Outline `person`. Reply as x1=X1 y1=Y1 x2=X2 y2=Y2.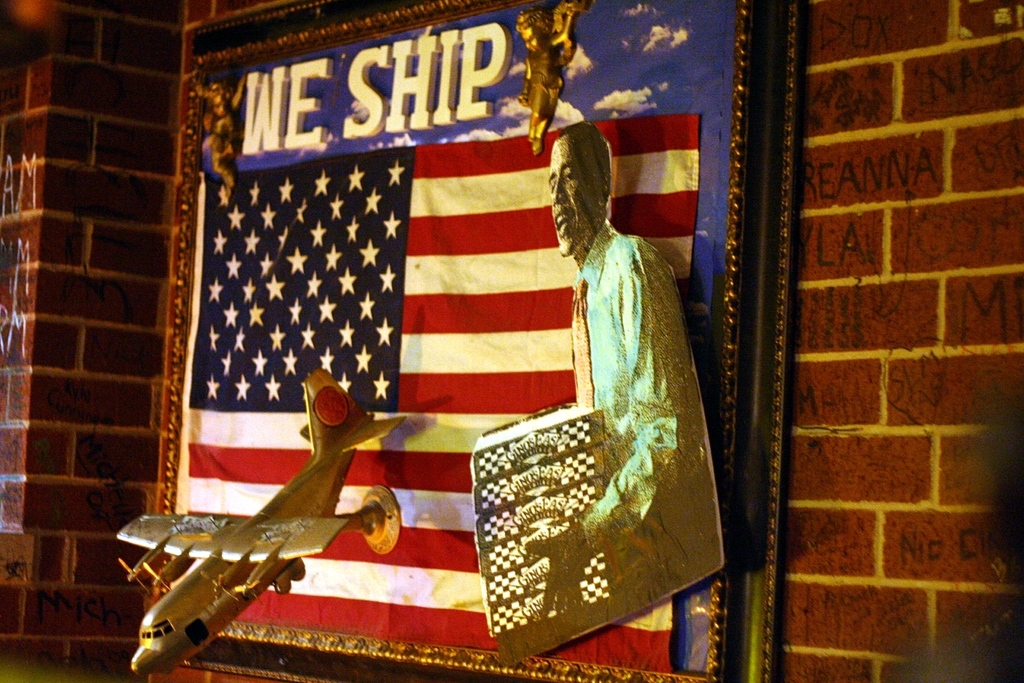
x1=518 y1=3 x2=588 y2=150.
